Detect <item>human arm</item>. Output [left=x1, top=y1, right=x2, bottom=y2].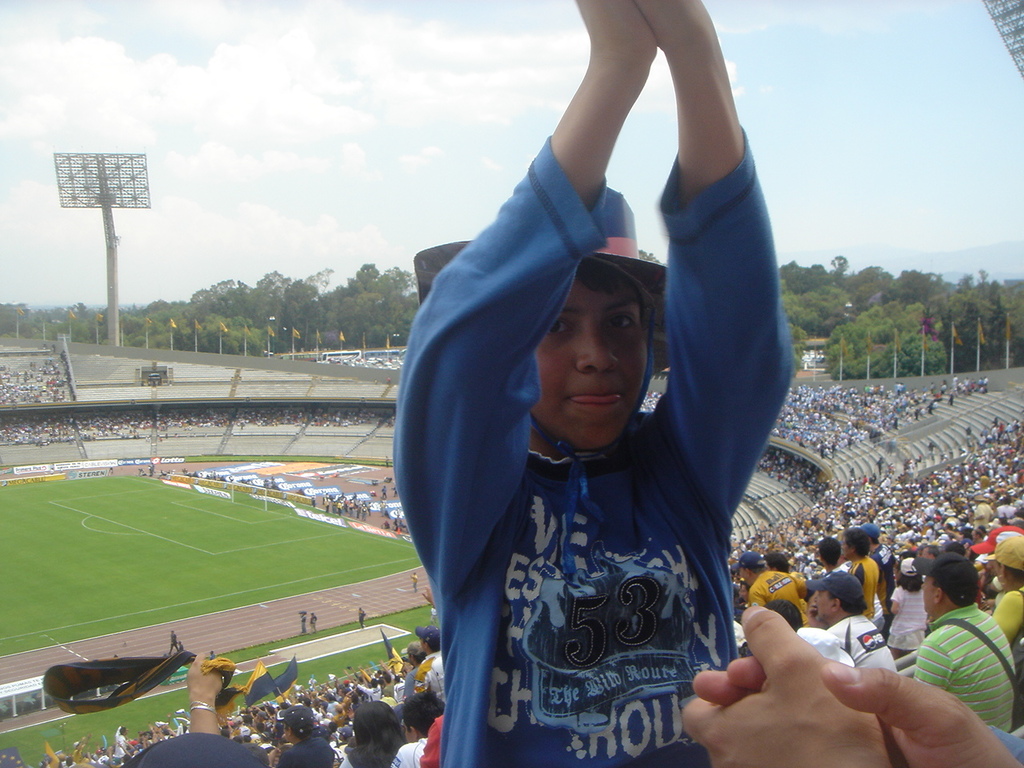
[left=397, top=0, right=659, bottom=581].
